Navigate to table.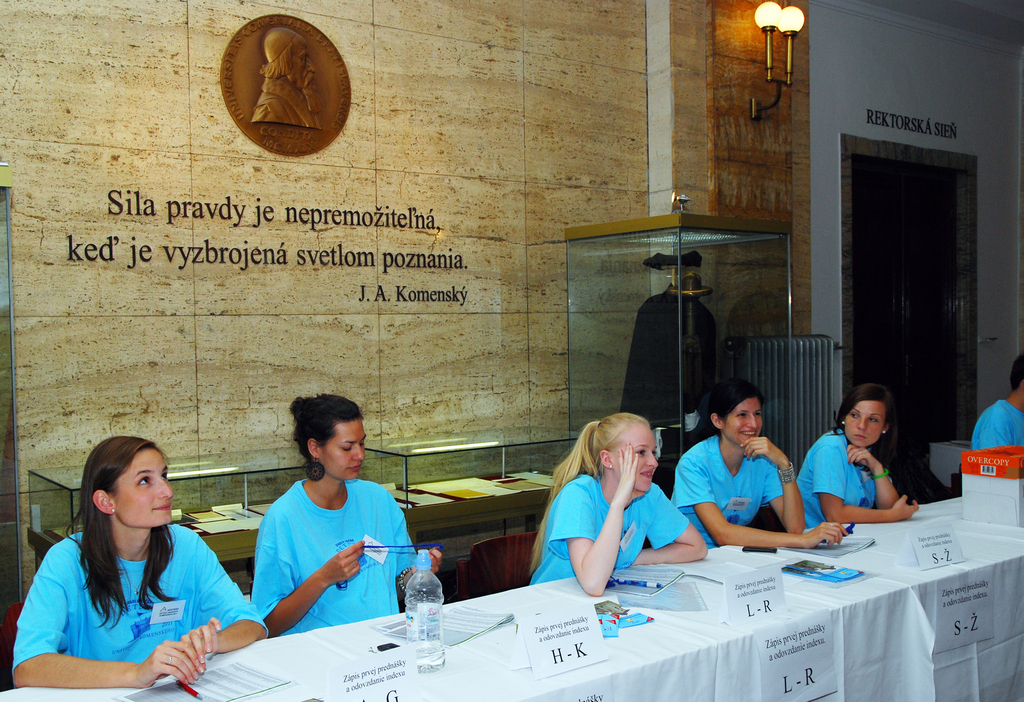
Navigation target: select_region(315, 559, 938, 701).
